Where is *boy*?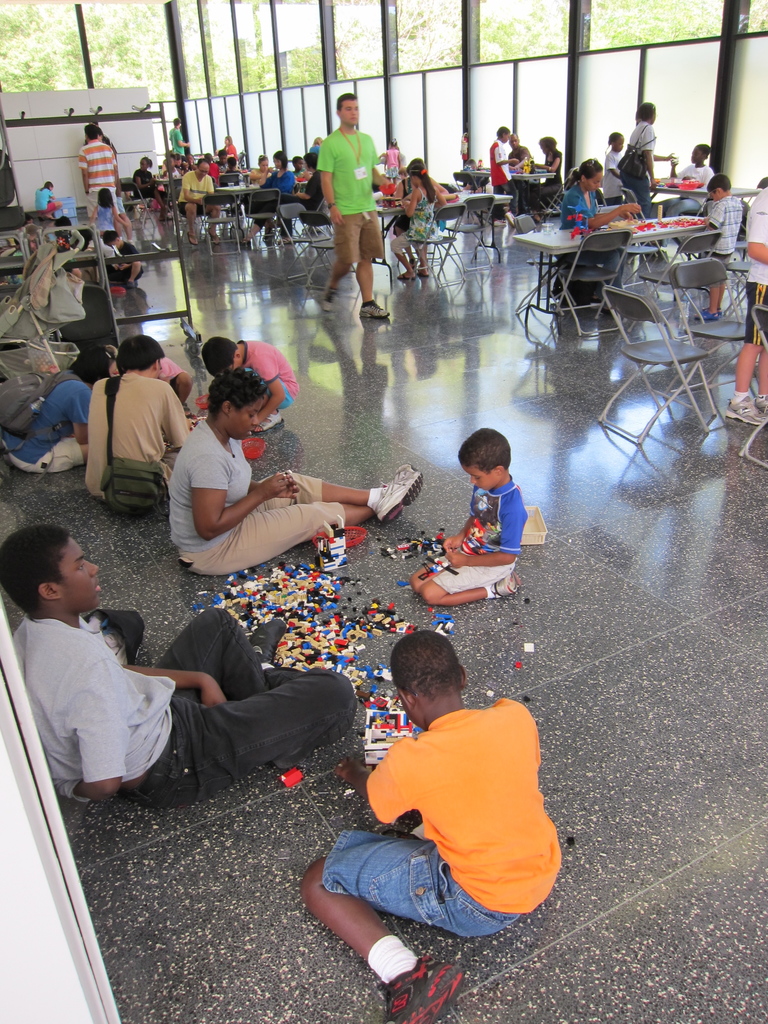
Rect(303, 627, 565, 1023).
